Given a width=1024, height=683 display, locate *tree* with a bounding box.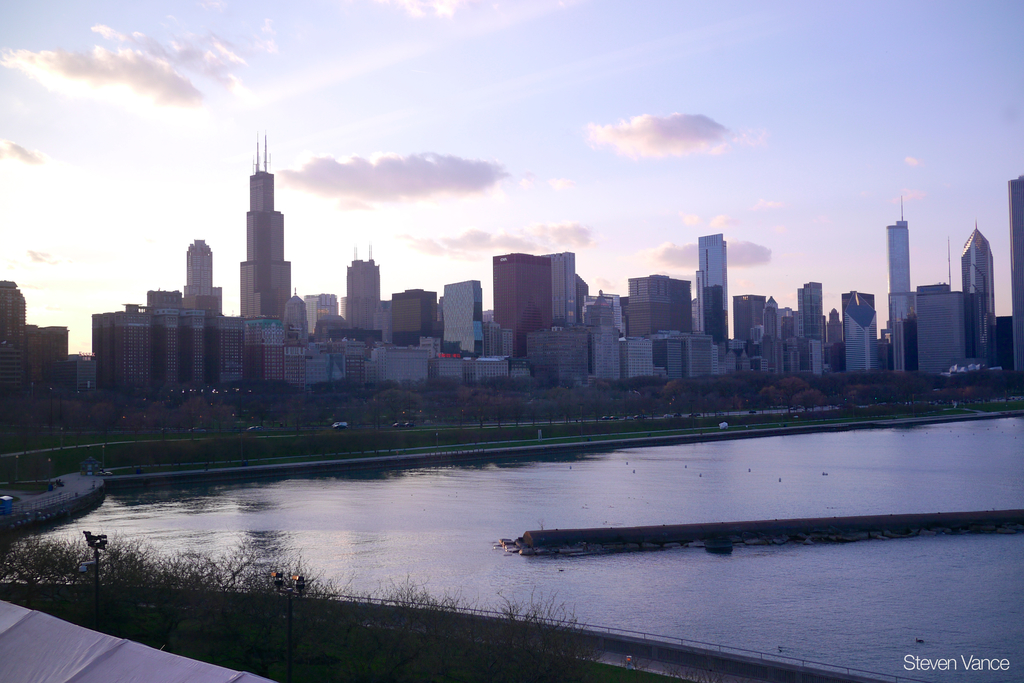
Located: locate(316, 375, 364, 416).
